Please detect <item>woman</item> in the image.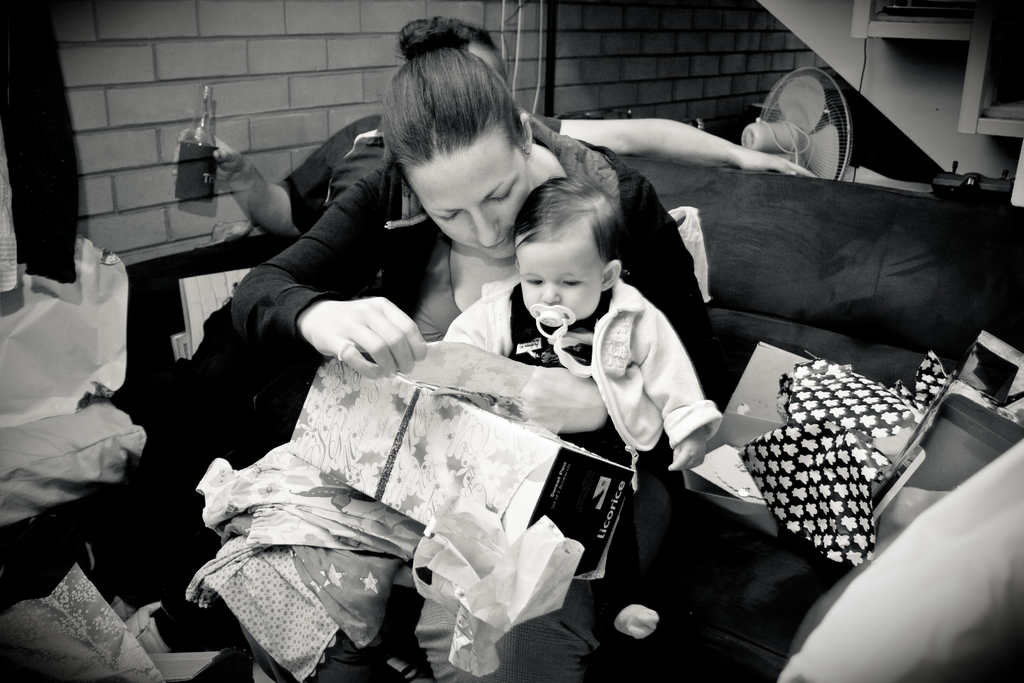
box(212, 72, 771, 655).
